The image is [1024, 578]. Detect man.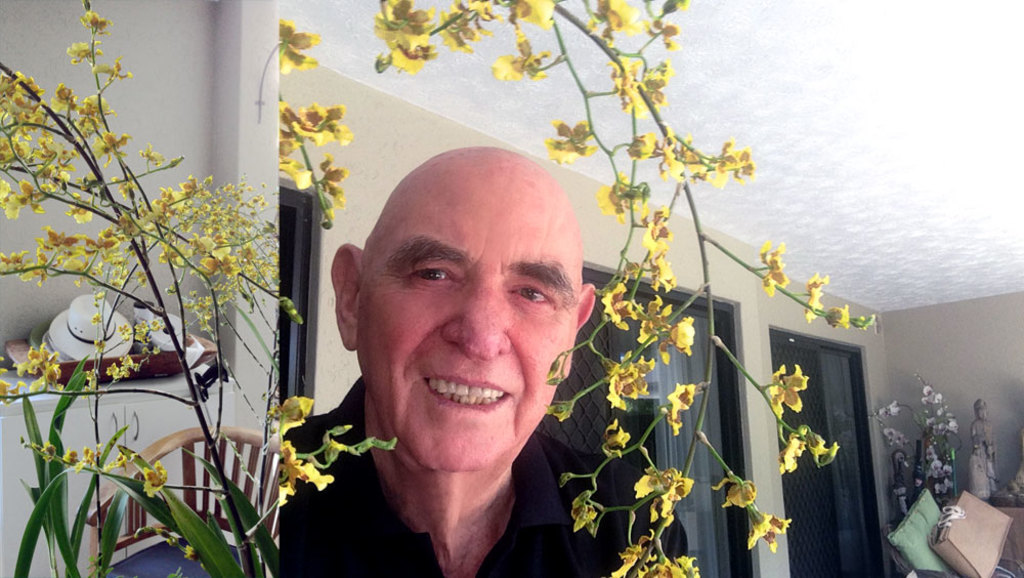
Detection: <bbox>280, 143, 688, 577</bbox>.
